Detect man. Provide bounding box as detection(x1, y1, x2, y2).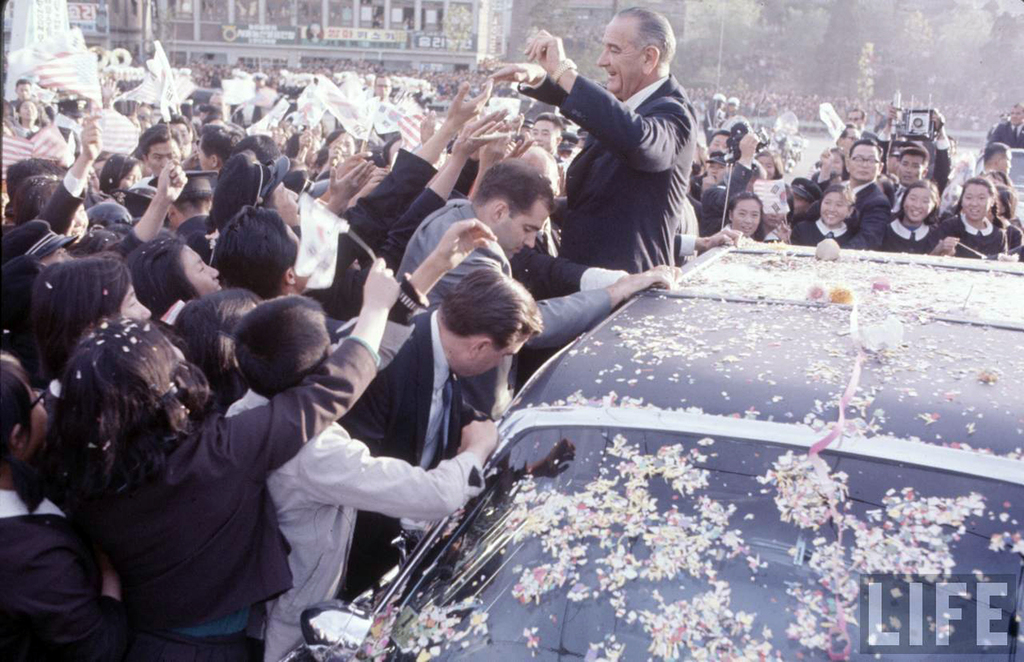
detection(151, 115, 199, 166).
